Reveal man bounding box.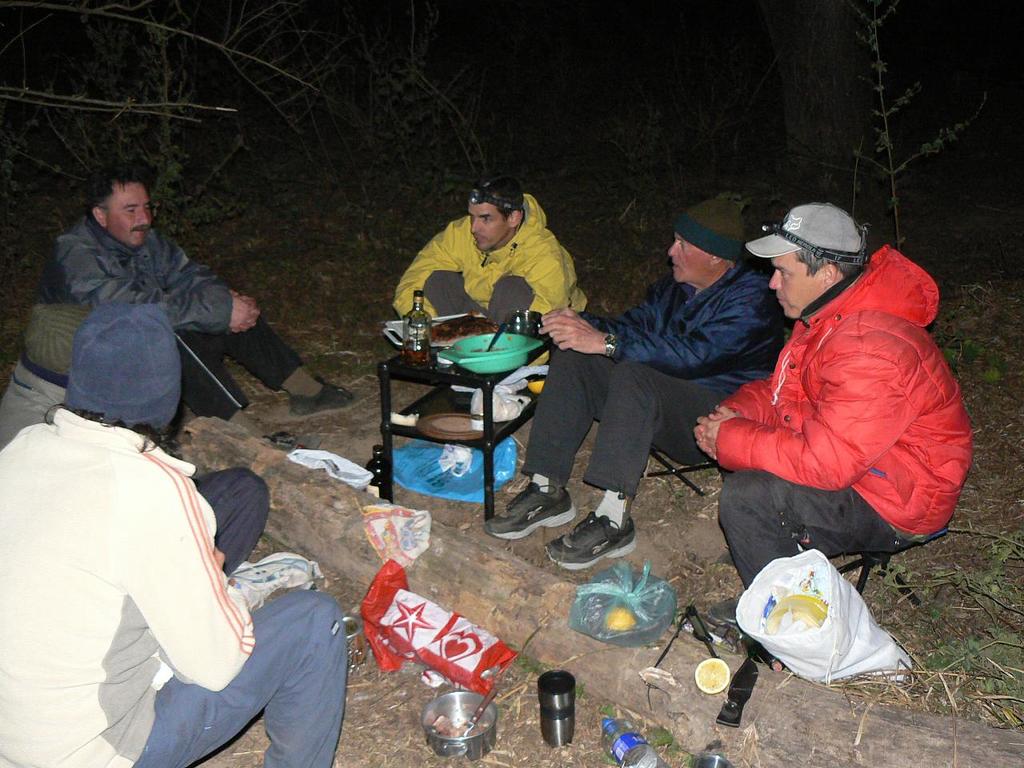
Revealed: (x1=483, y1=190, x2=797, y2=570).
